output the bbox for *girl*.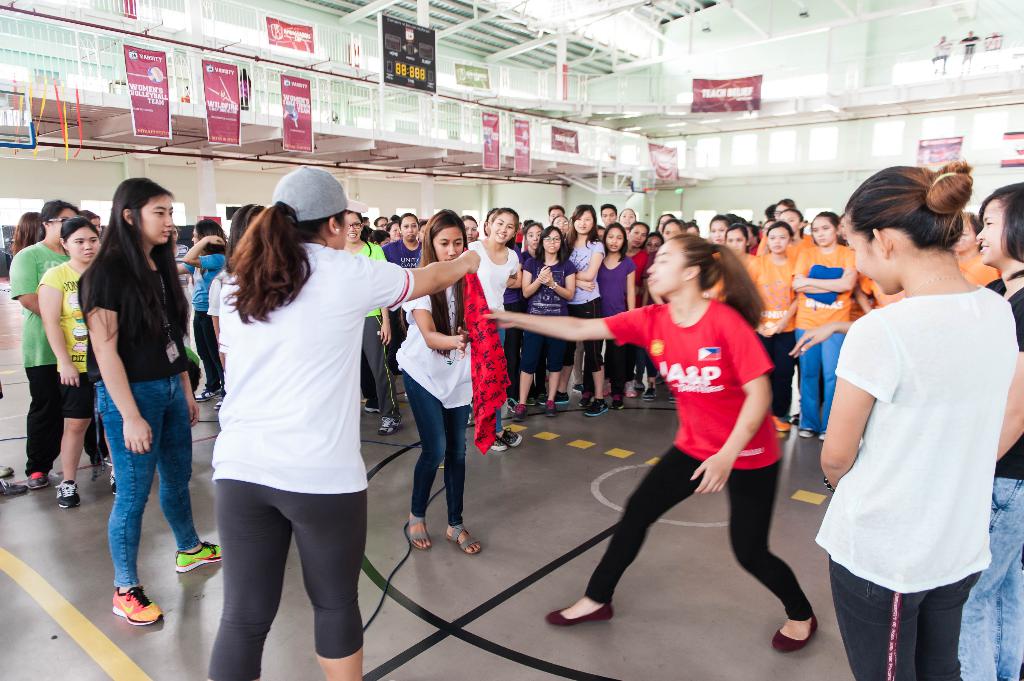
BBox(819, 164, 1020, 675).
